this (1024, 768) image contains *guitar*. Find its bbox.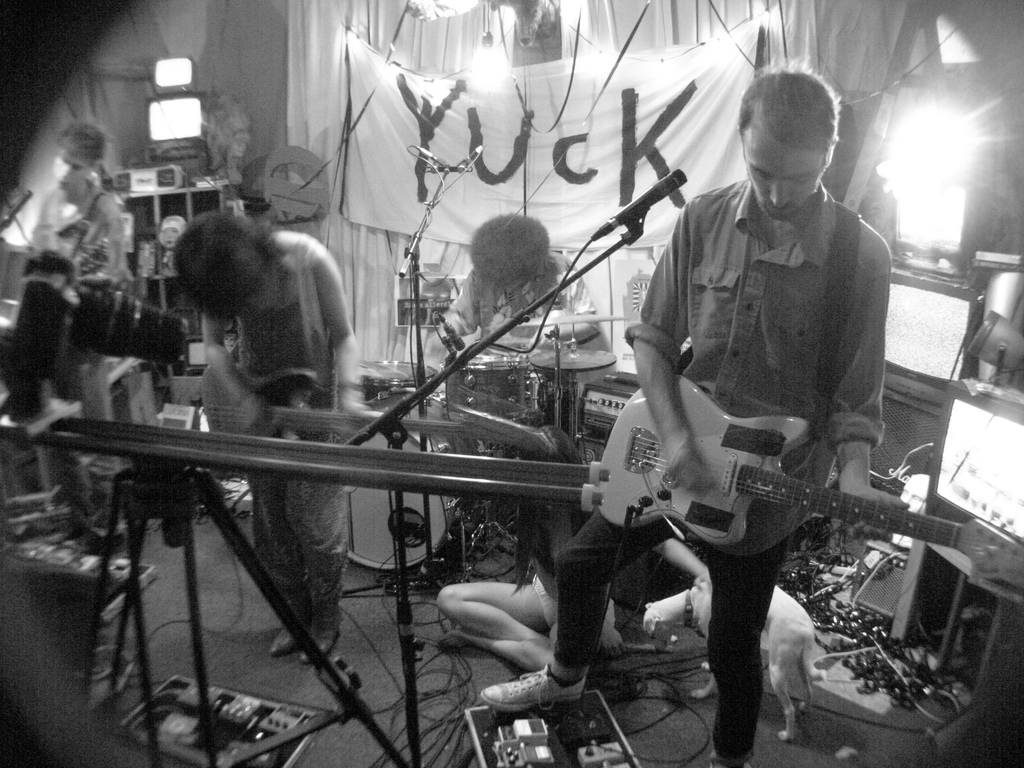
202, 351, 548, 484.
